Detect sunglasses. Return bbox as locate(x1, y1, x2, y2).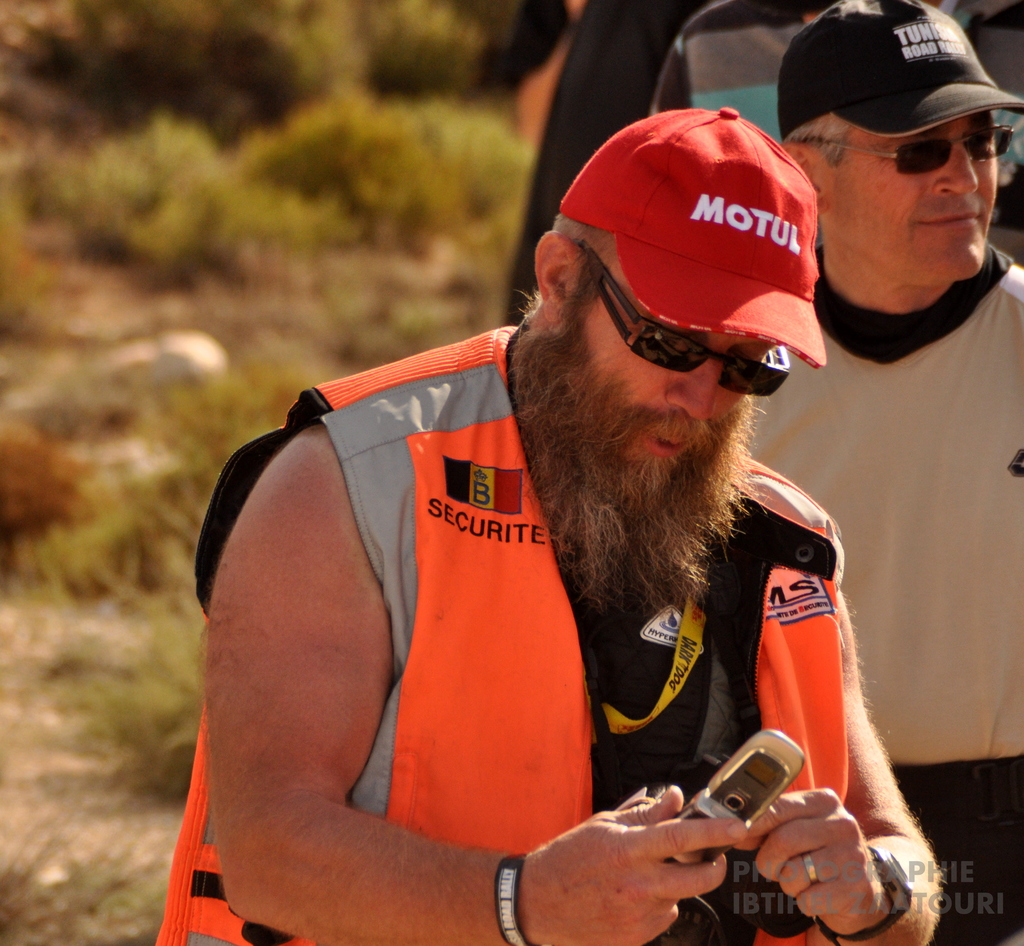
locate(819, 126, 1013, 174).
